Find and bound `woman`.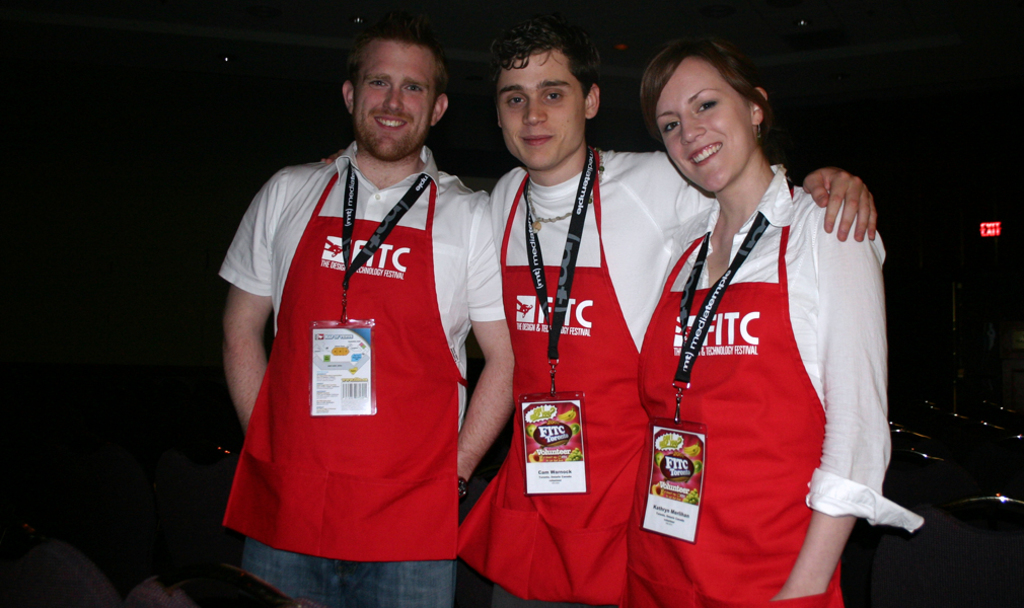
Bound: <bbox>635, 26, 910, 607</bbox>.
